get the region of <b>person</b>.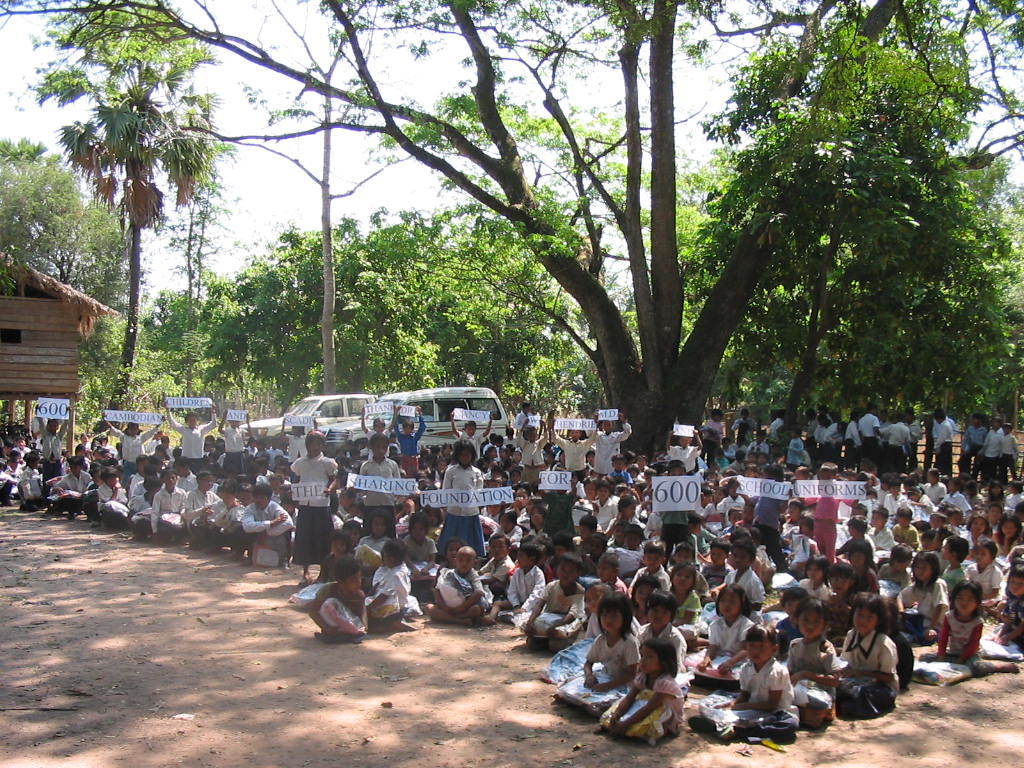
220/411/255/482.
